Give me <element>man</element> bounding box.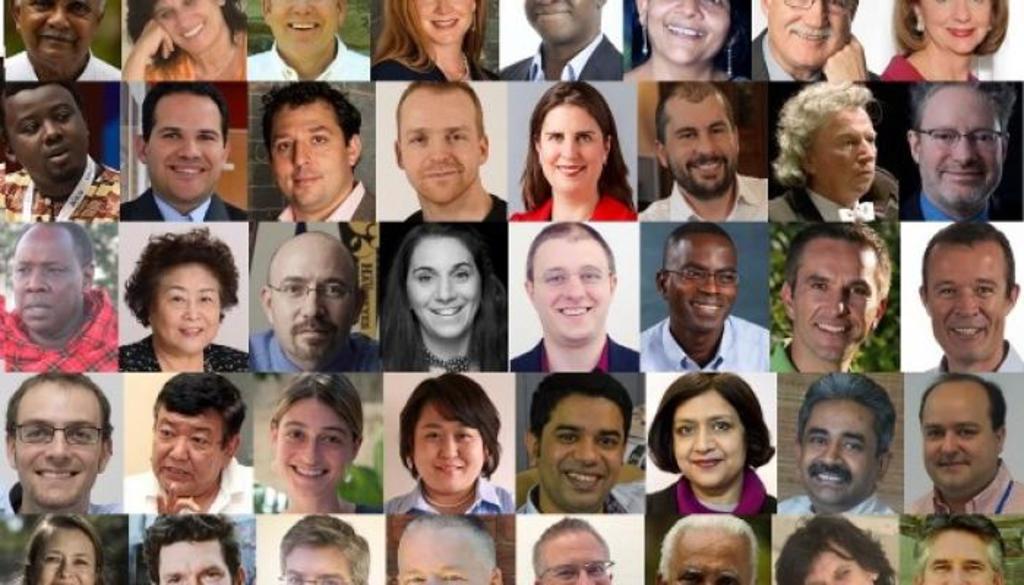
[left=774, top=366, right=900, bottom=516].
